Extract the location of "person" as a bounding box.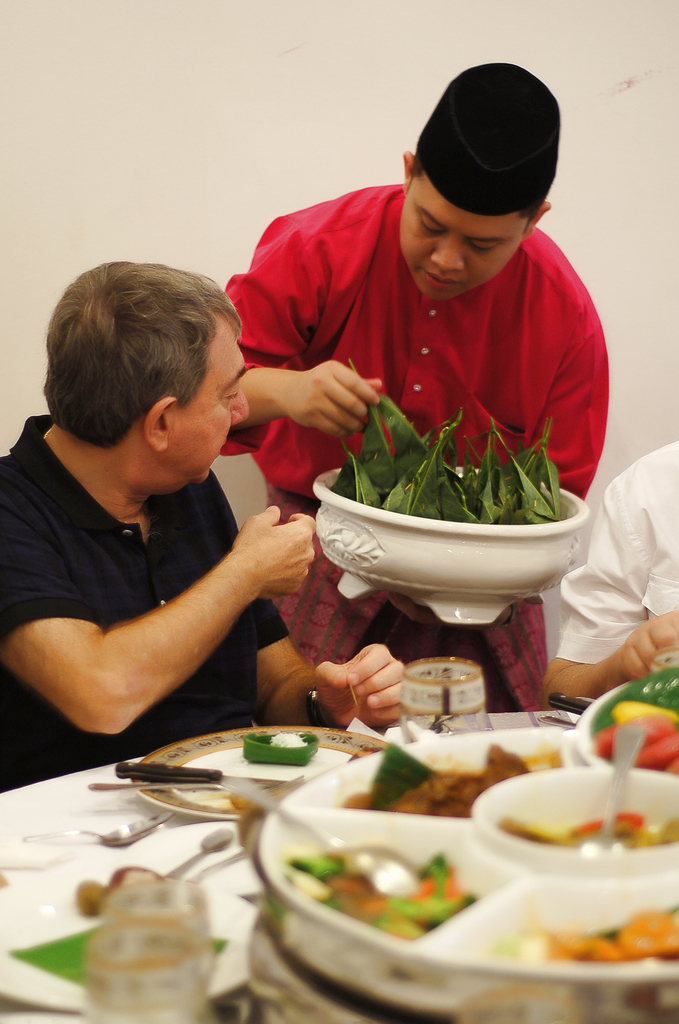
546, 435, 678, 713.
